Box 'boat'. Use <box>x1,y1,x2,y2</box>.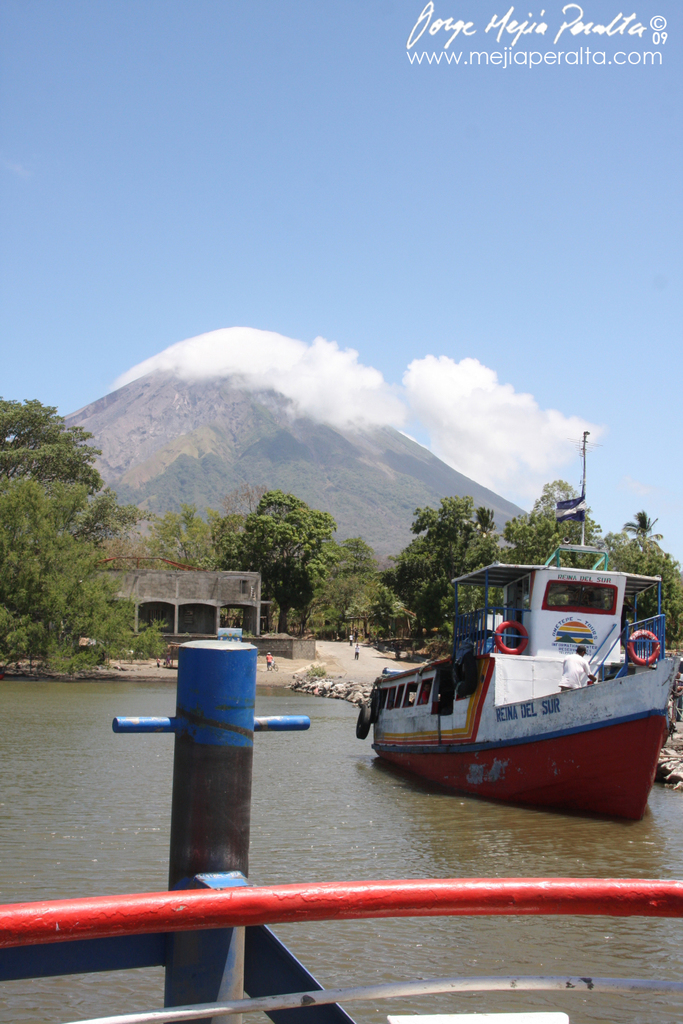
<box>352,544,676,812</box>.
